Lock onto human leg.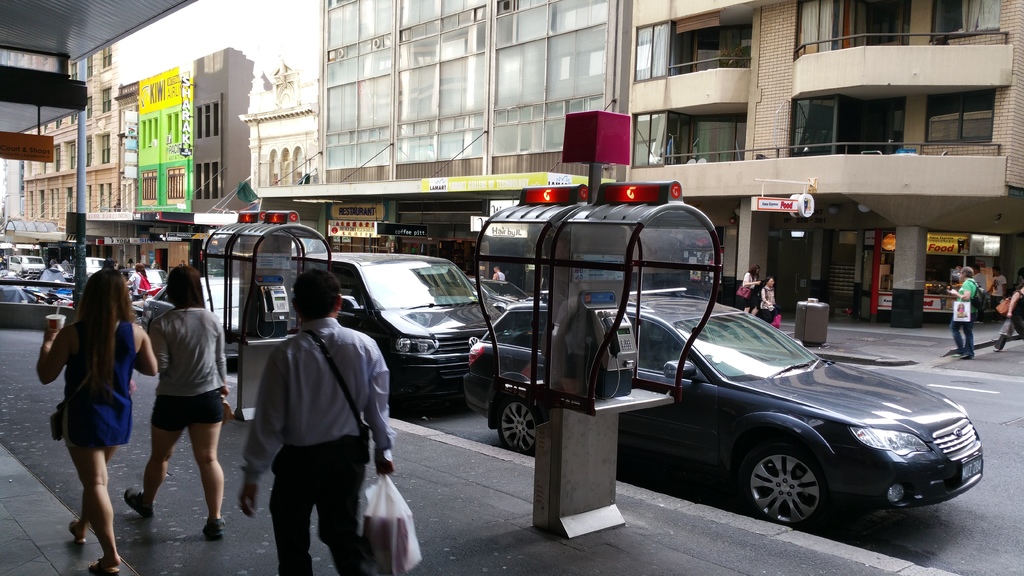
Locked: 1018,323,1023,335.
